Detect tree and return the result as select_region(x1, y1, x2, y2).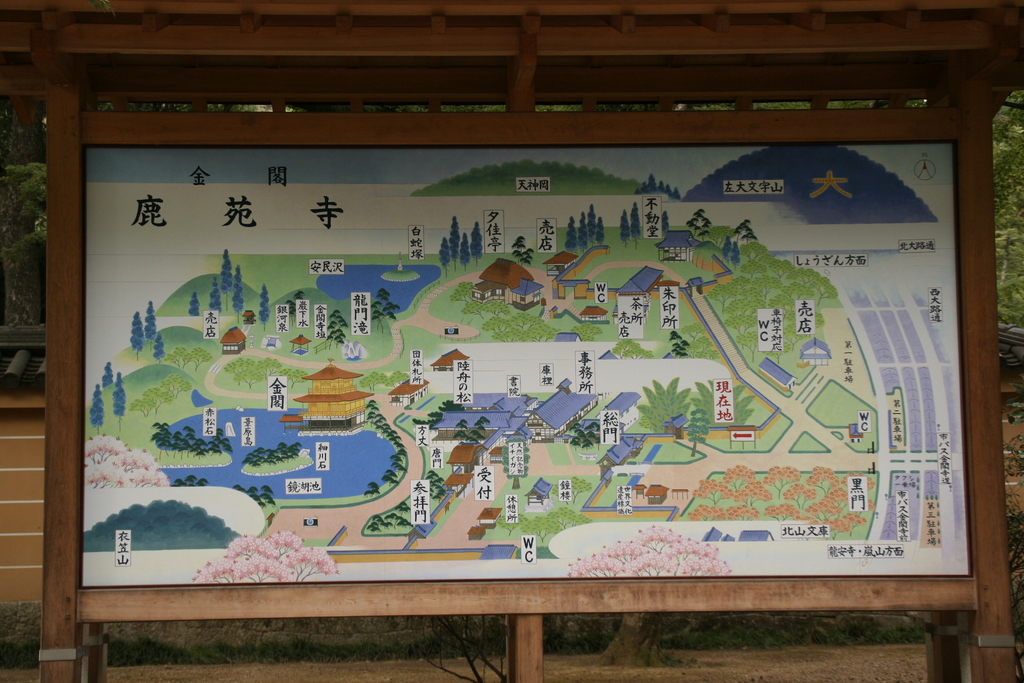
select_region(447, 213, 461, 267).
